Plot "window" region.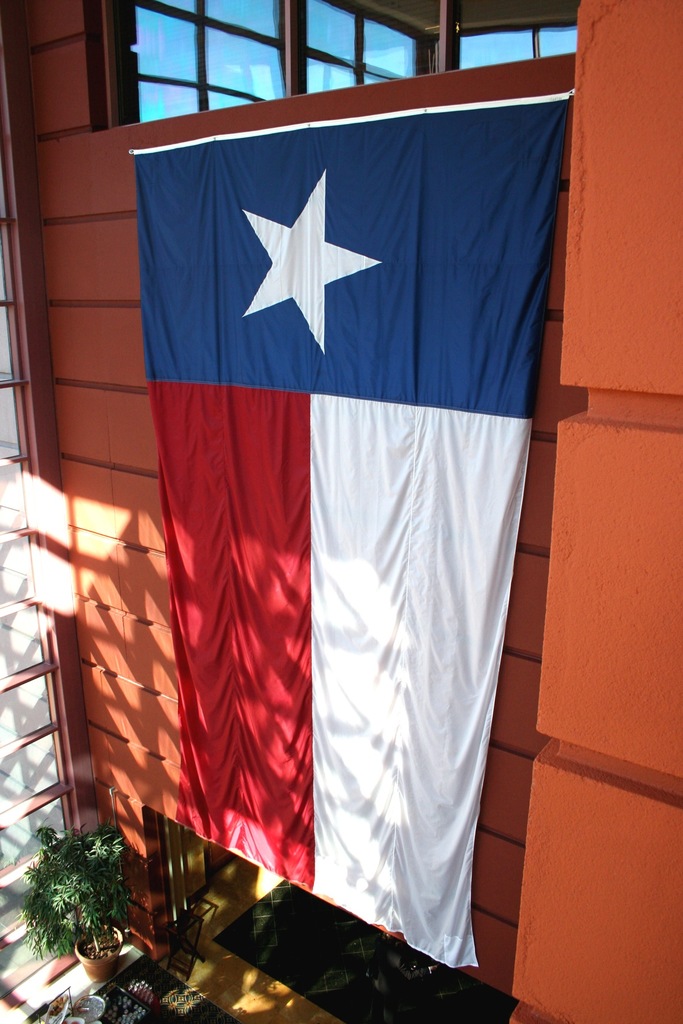
Plotted at [111,0,283,123].
